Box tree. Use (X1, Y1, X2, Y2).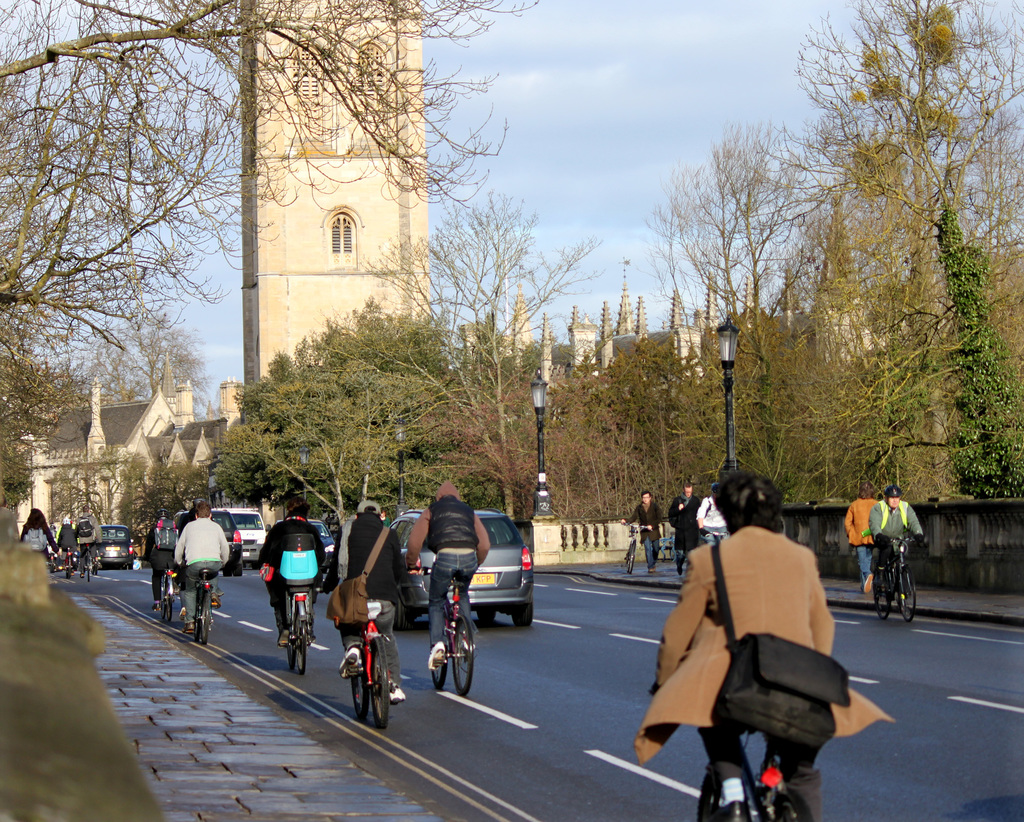
(797, 0, 1023, 499).
